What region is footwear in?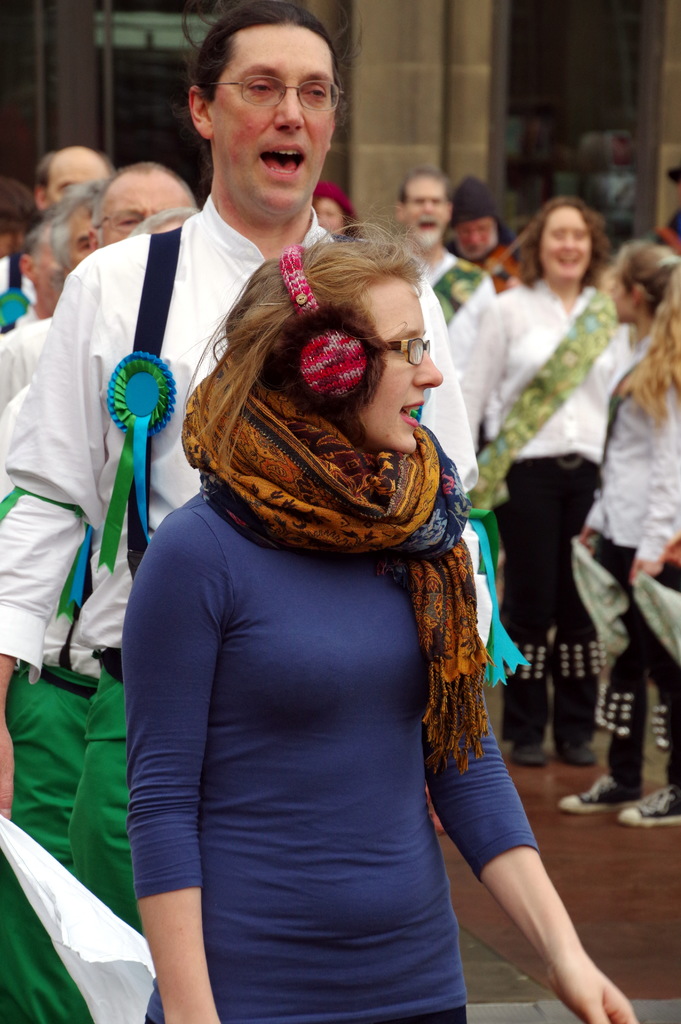
select_region(510, 742, 548, 772).
